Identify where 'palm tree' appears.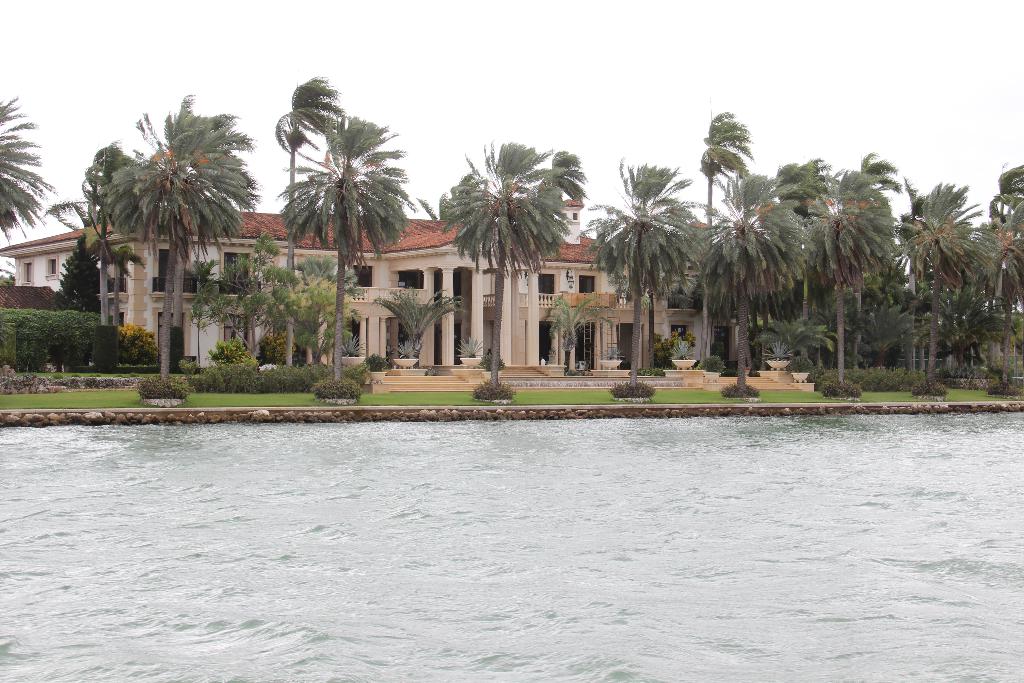
Appears at 660,199,804,414.
